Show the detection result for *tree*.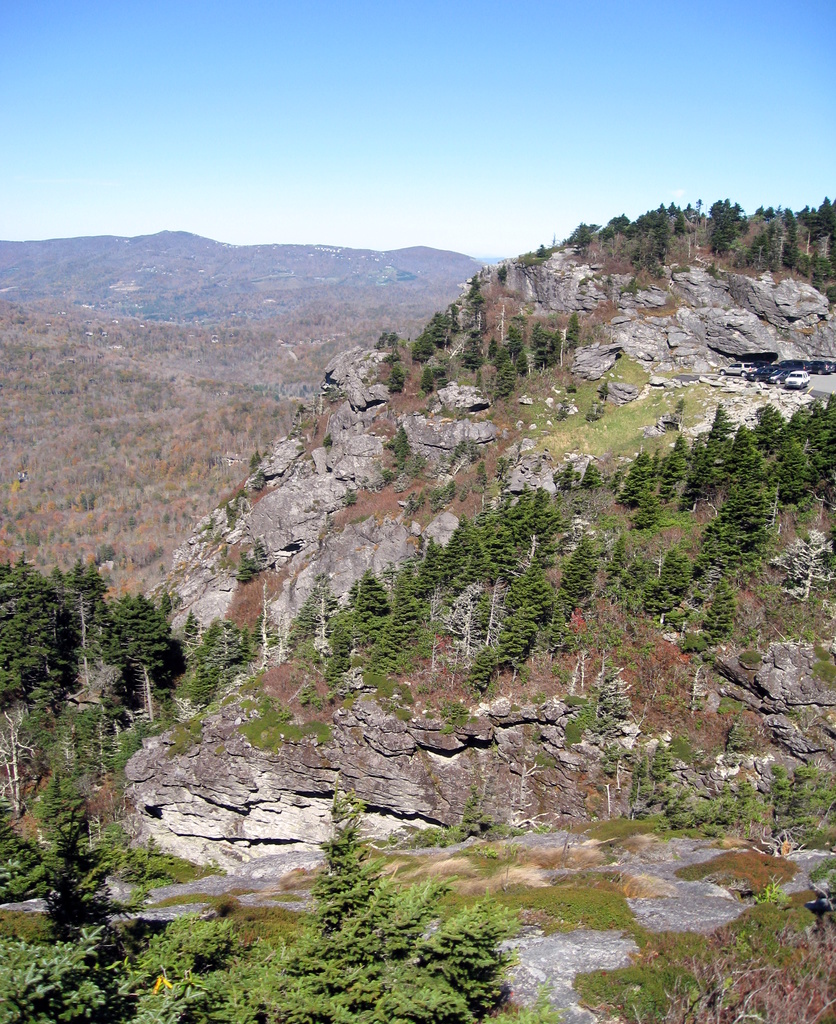
(386, 365, 411, 393).
